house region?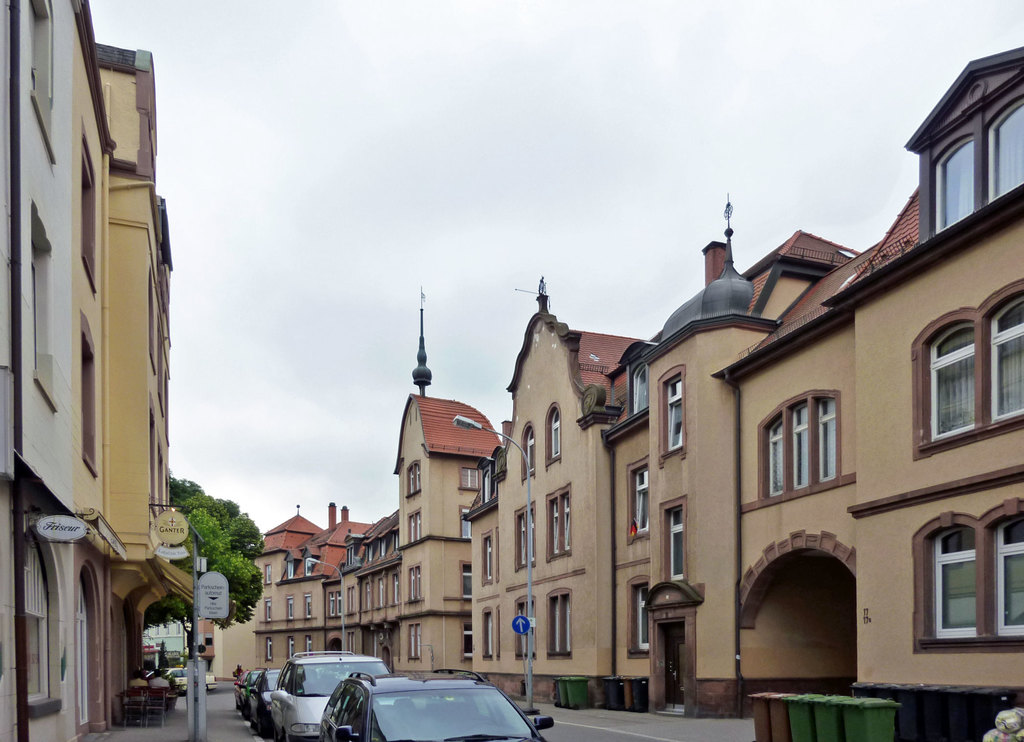
[207, 503, 375, 694]
